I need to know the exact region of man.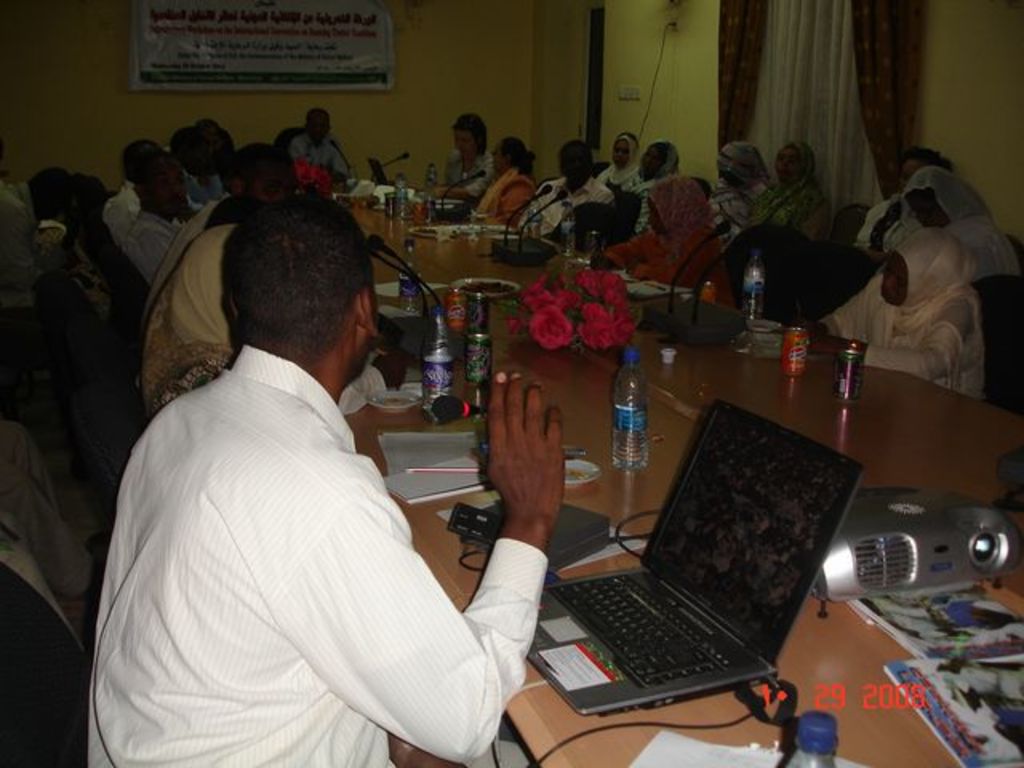
Region: <box>518,134,614,245</box>.
